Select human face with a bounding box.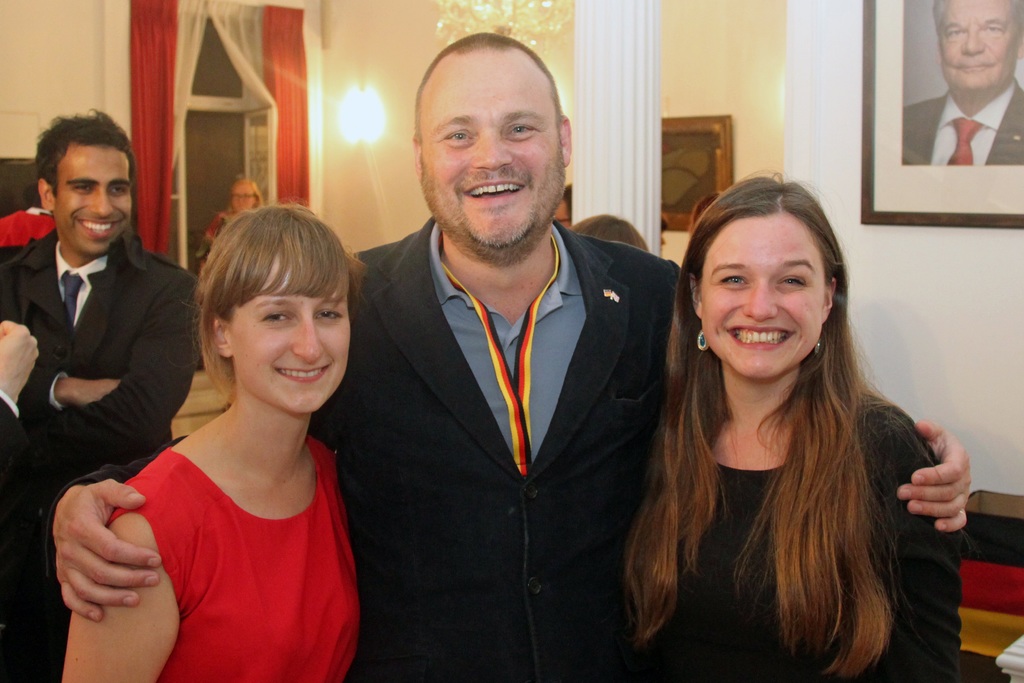
detection(53, 142, 130, 256).
